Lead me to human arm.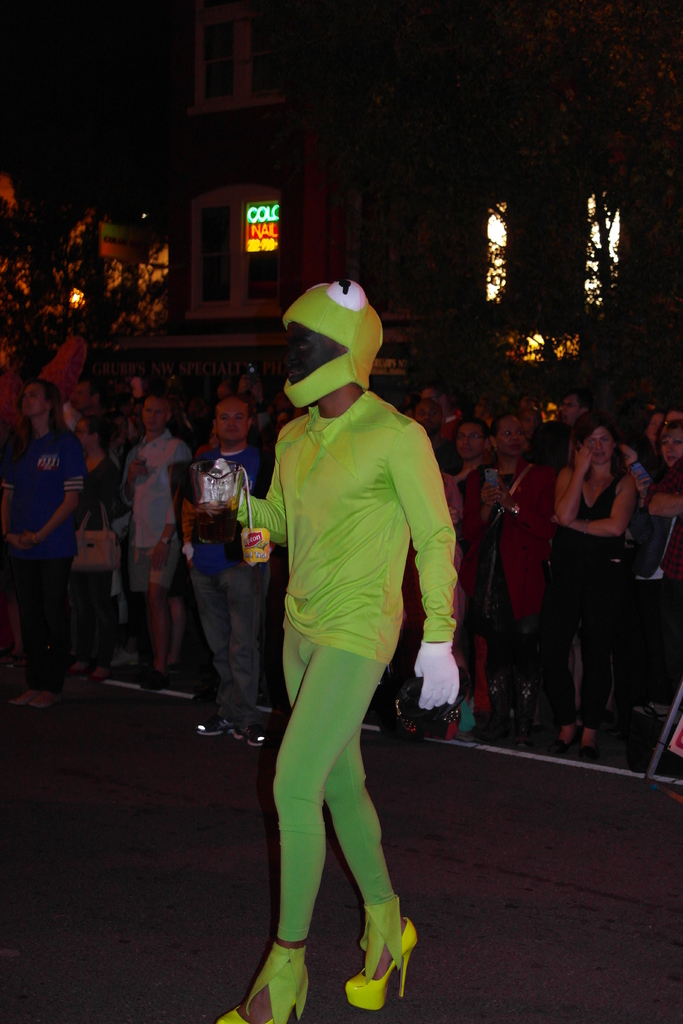
Lead to Rect(548, 452, 594, 533).
